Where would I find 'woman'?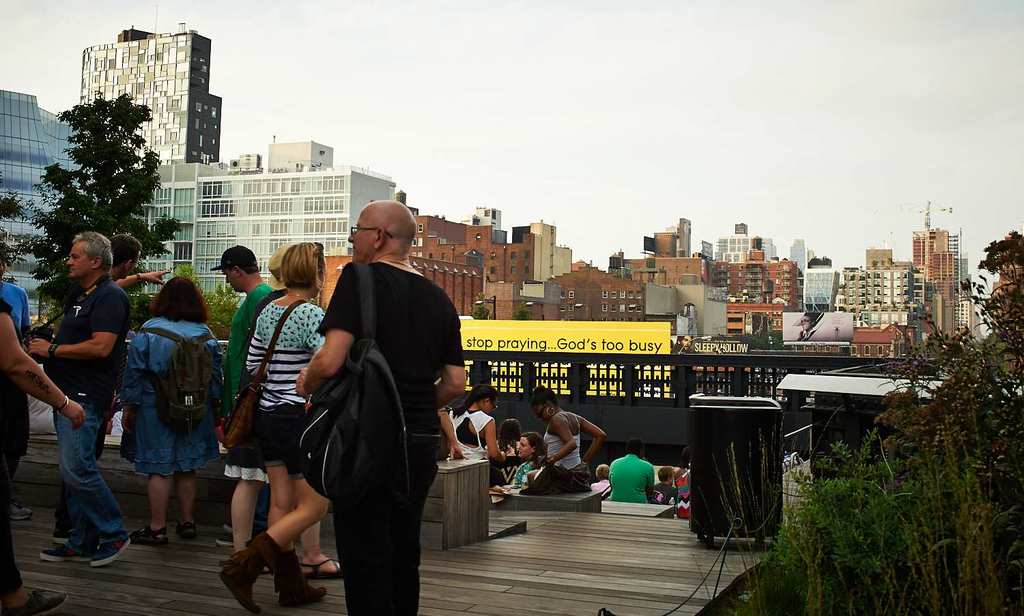
At crop(493, 413, 521, 461).
